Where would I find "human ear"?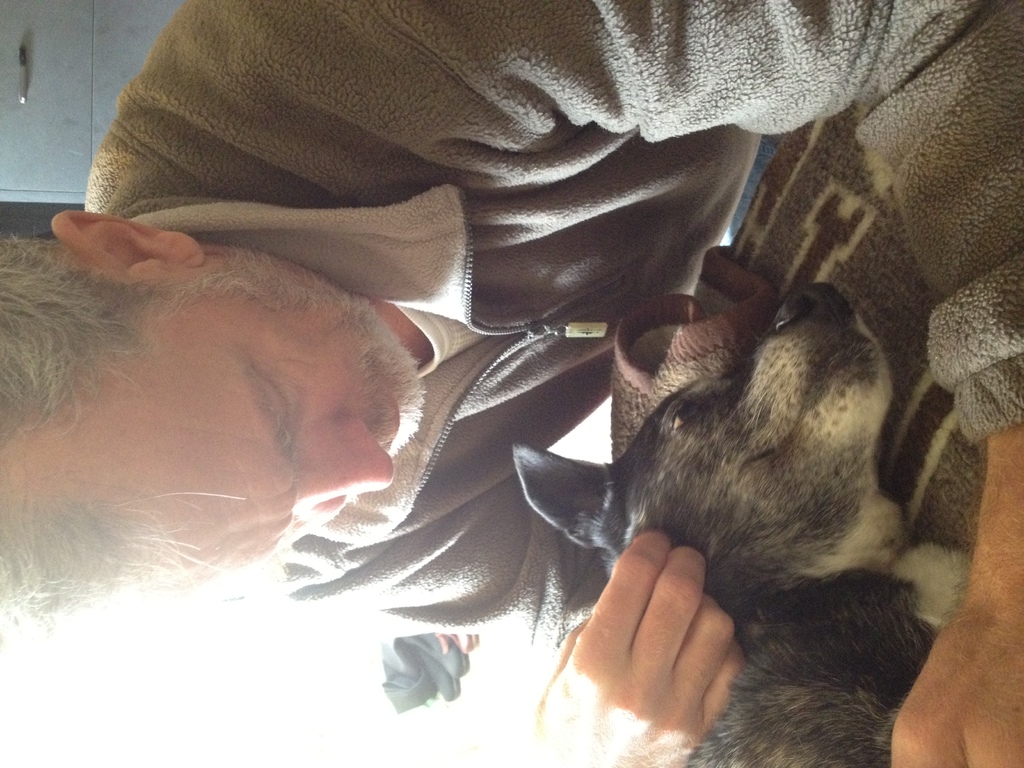
At {"left": 52, "top": 212, "right": 205, "bottom": 278}.
